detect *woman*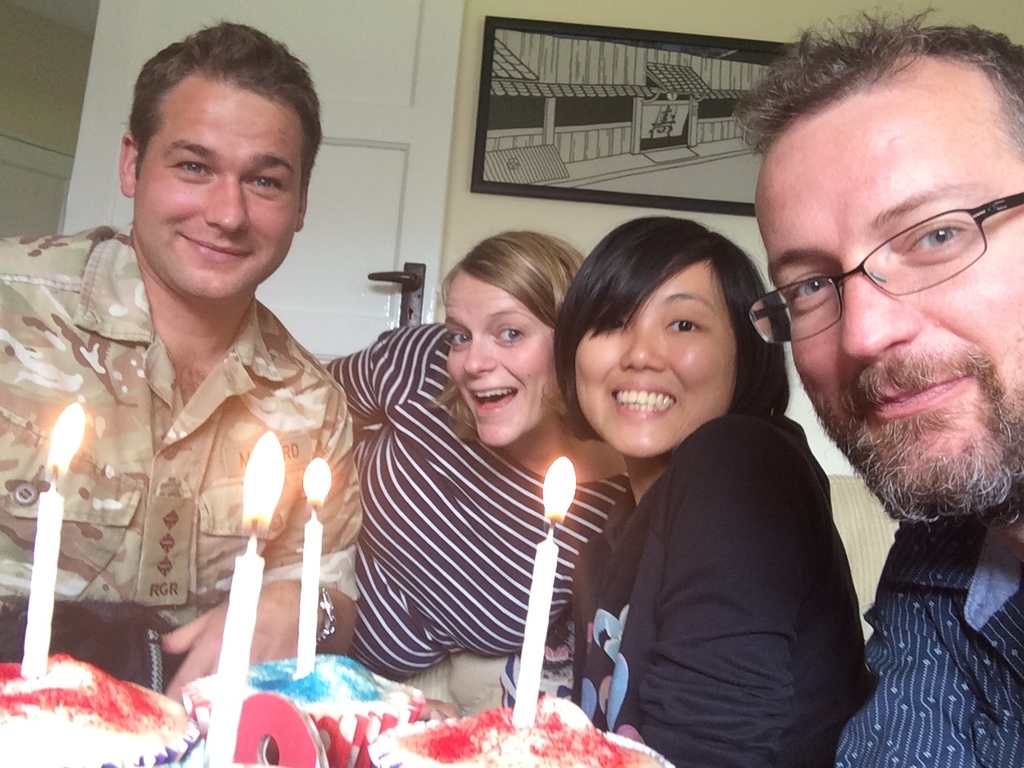
region(552, 206, 875, 766)
